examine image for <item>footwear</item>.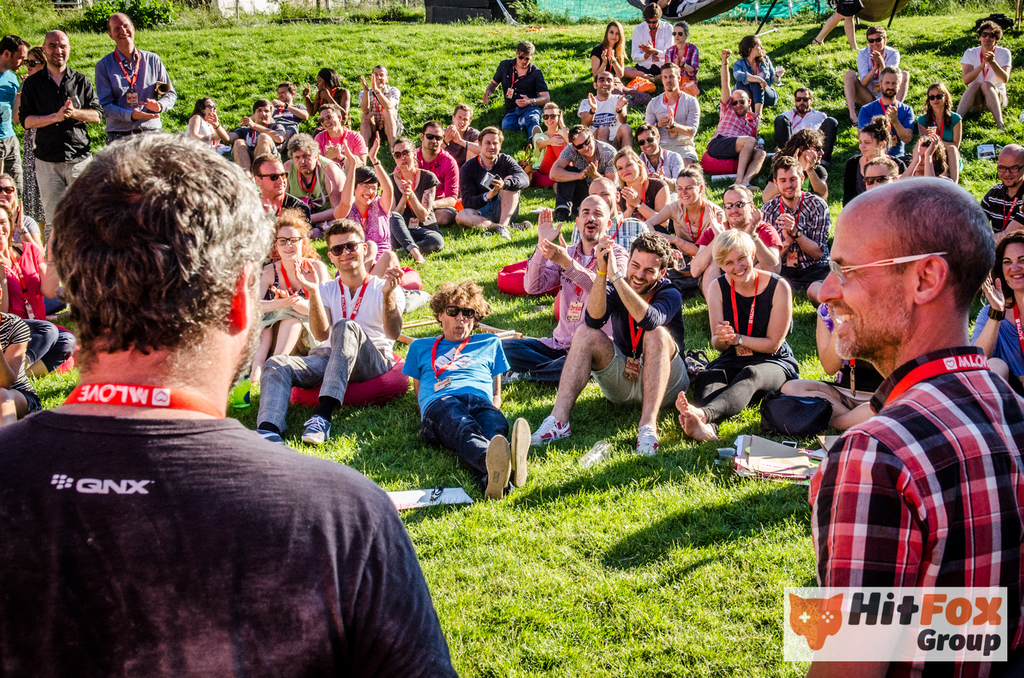
Examination result: left=512, top=218, right=534, bottom=233.
